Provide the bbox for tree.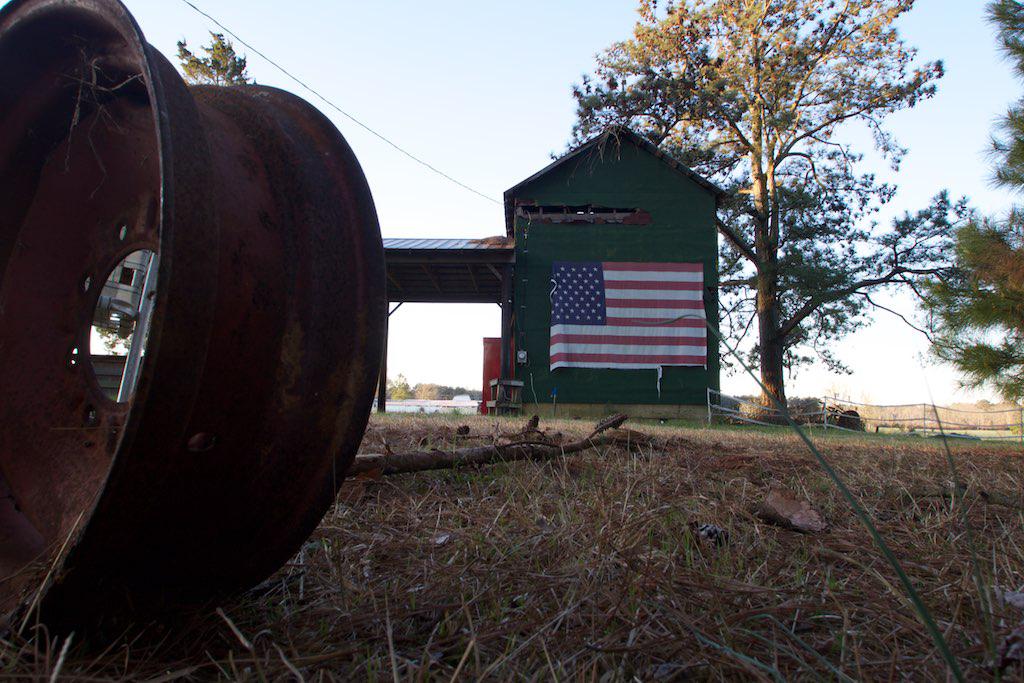
555, 2, 953, 451.
